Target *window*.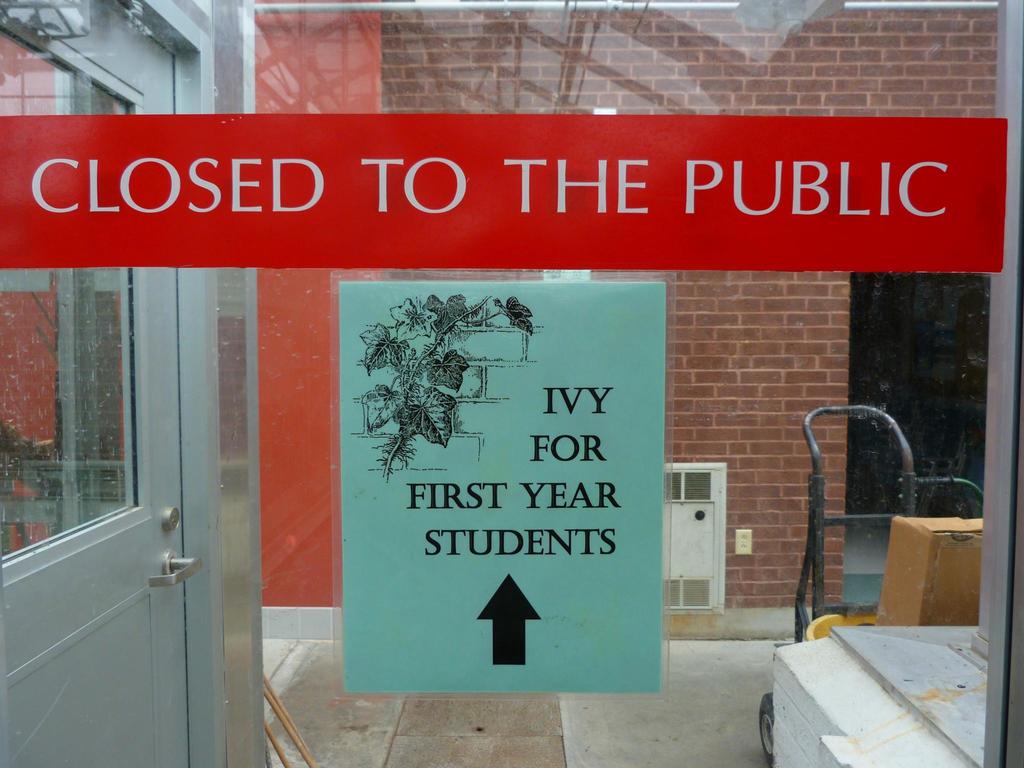
Target region: locate(22, 278, 143, 541).
